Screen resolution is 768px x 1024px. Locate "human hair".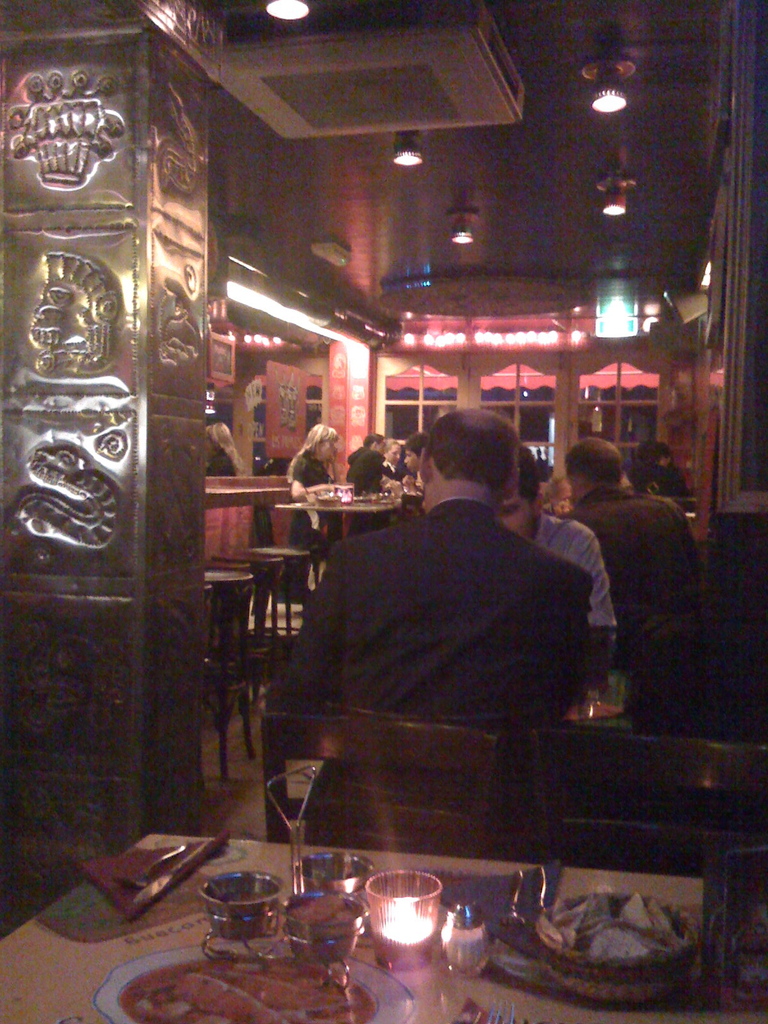
Rect(347, 433, 383, 462).
